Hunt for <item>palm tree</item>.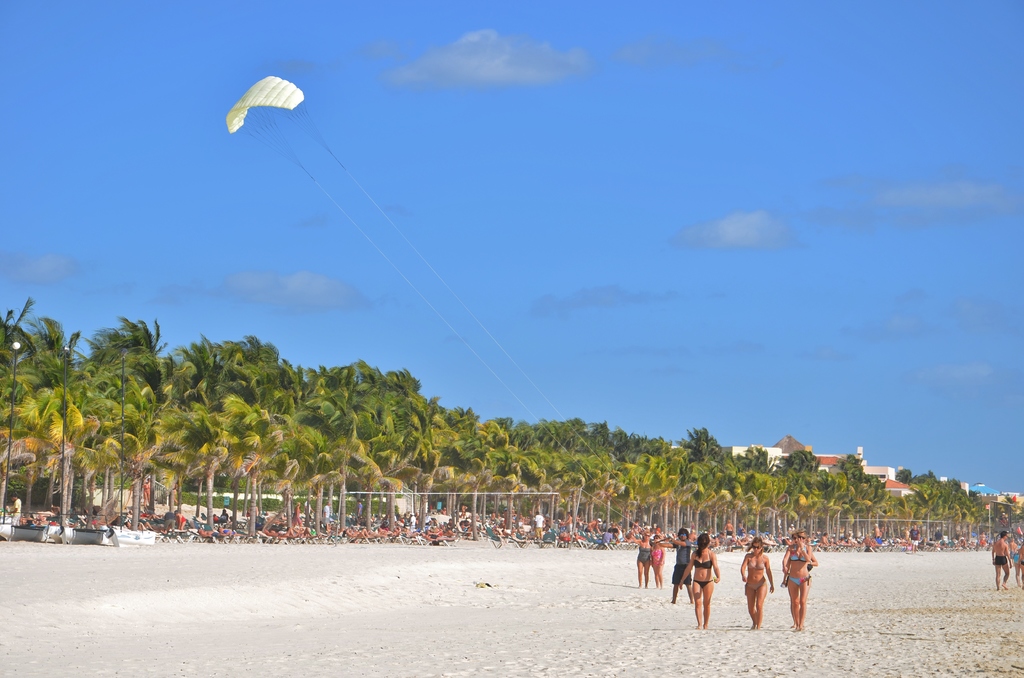
Hunted down at select_region(323, 417, 406, 531).
